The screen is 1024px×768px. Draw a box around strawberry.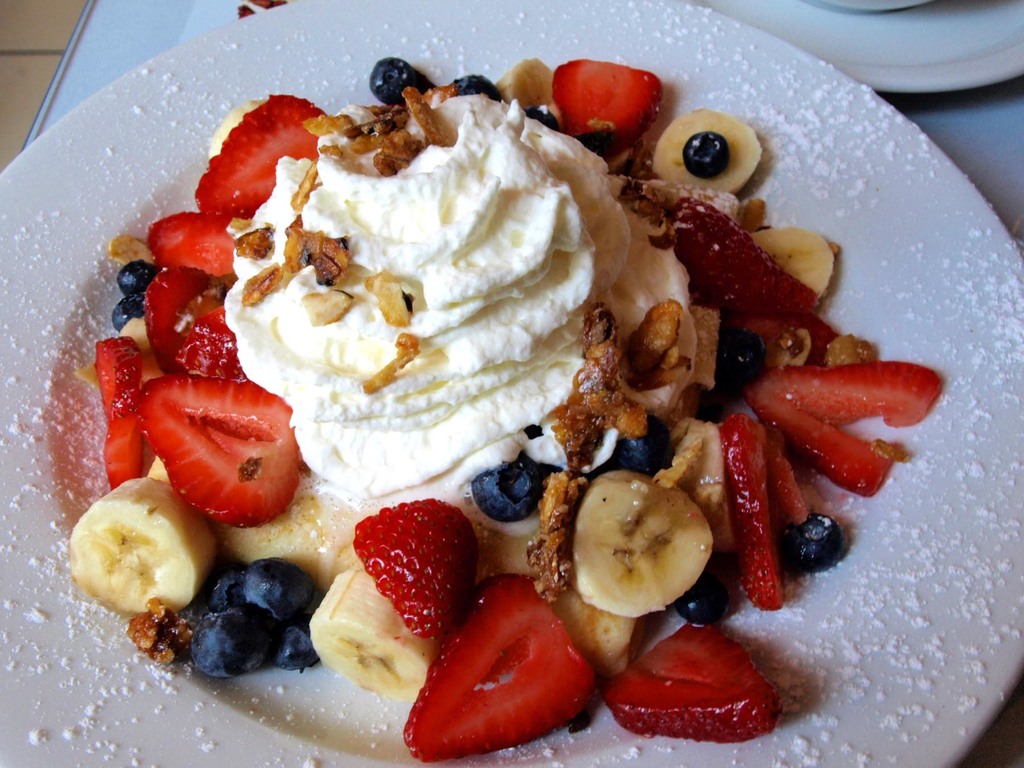
<region>332, 494, 472, 652</region>.
